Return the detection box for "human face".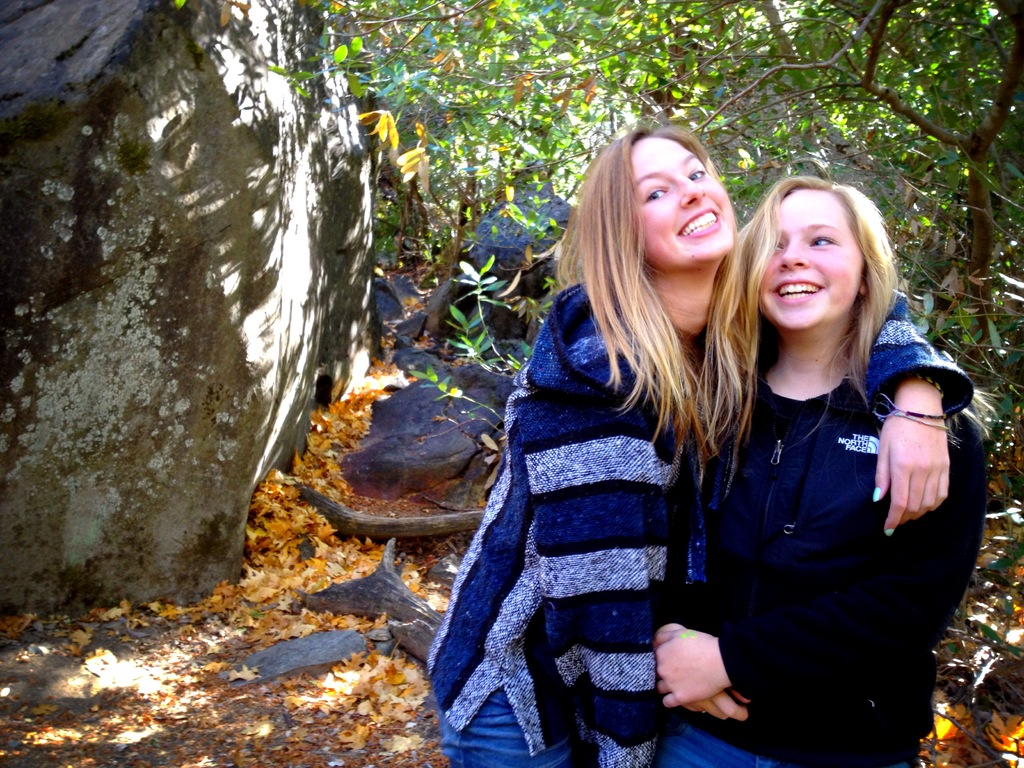
(630,137,740,271).
